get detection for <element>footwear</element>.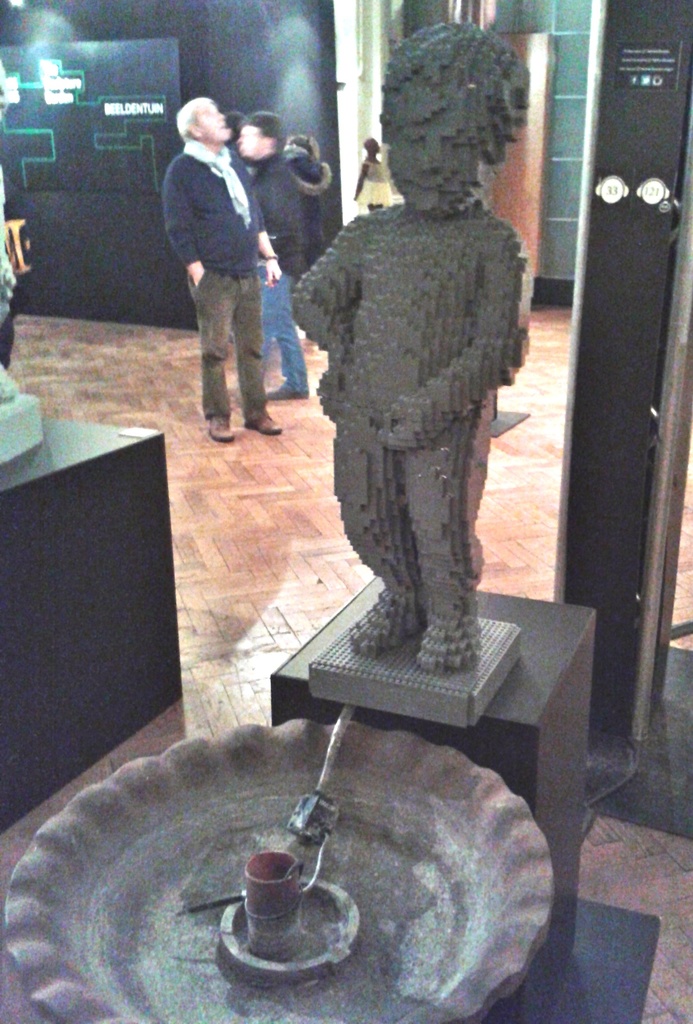
Detection: bbox=[263, 379, 306, 402].
